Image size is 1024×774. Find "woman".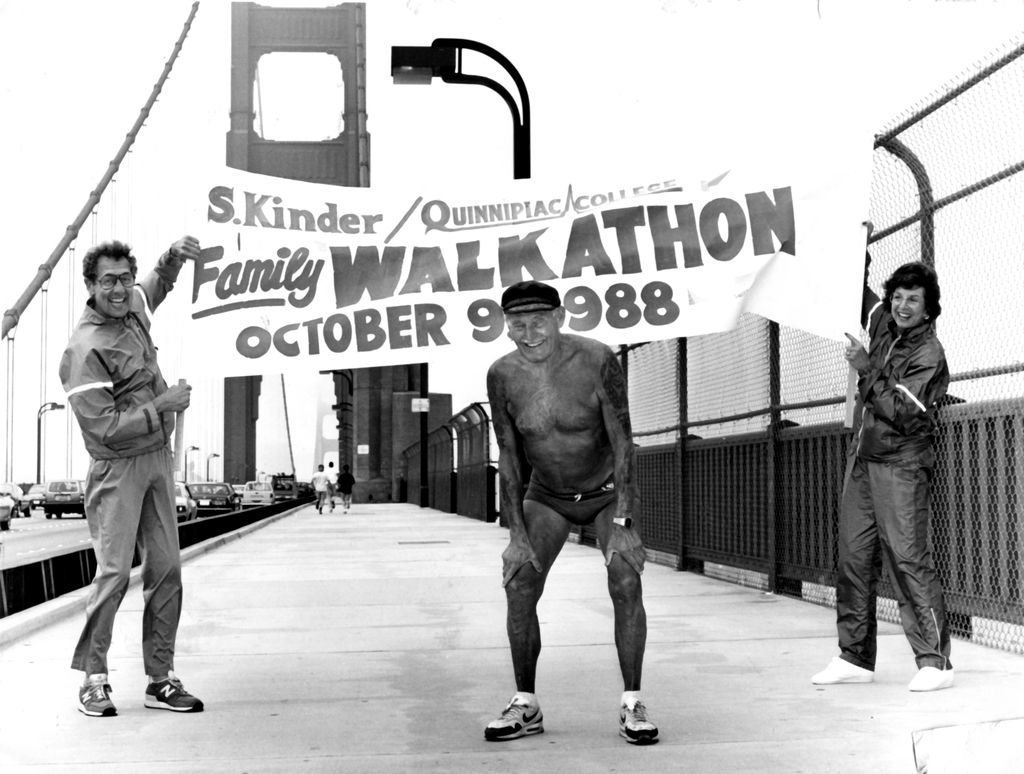
<box>809,221,953,690</box>.
